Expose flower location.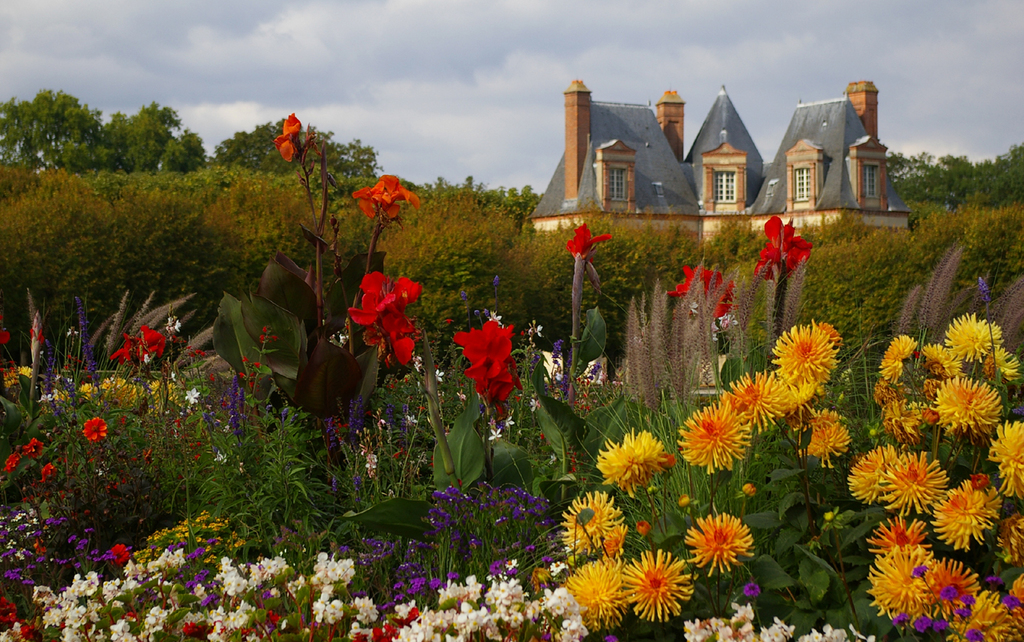
Exposed at <region>812, 316, 842, 349</region>.
